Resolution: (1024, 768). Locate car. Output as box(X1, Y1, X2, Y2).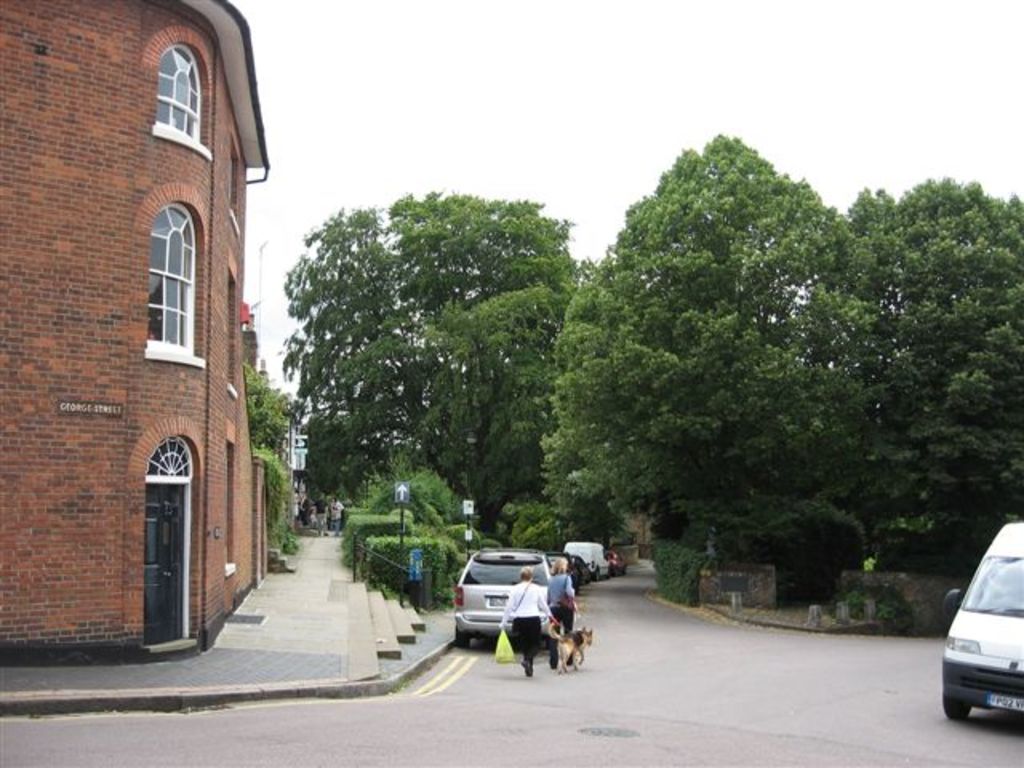
box(606, 550, 627, 574).
